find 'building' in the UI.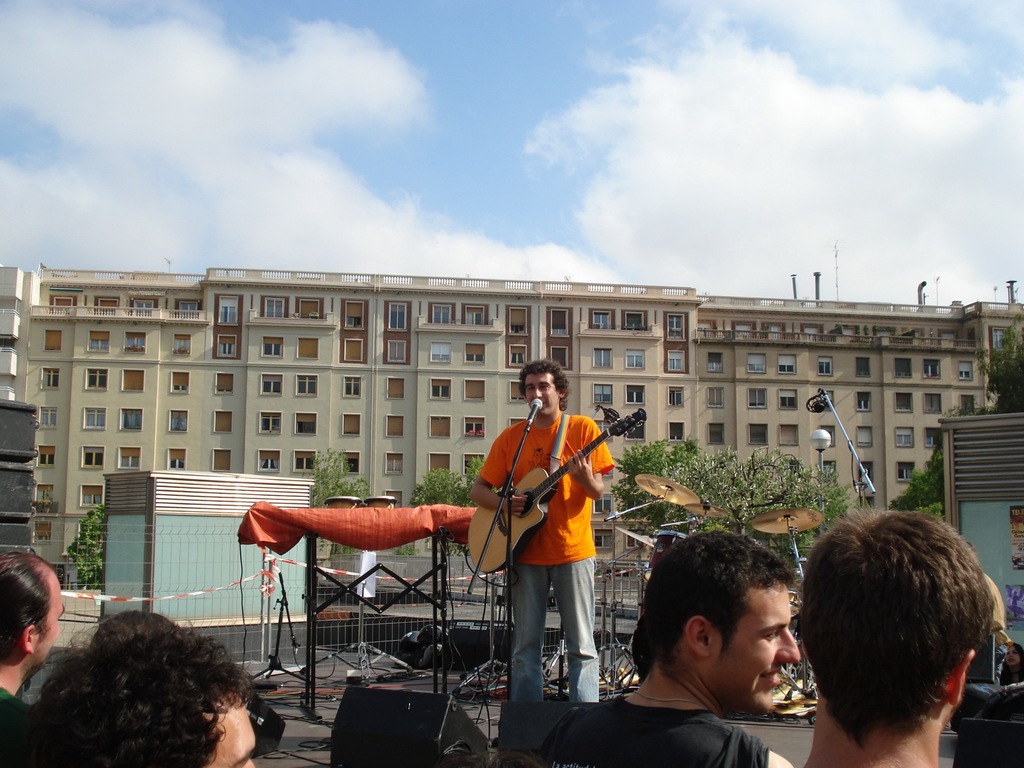
UI element at (27, 270, 1023, 561).
